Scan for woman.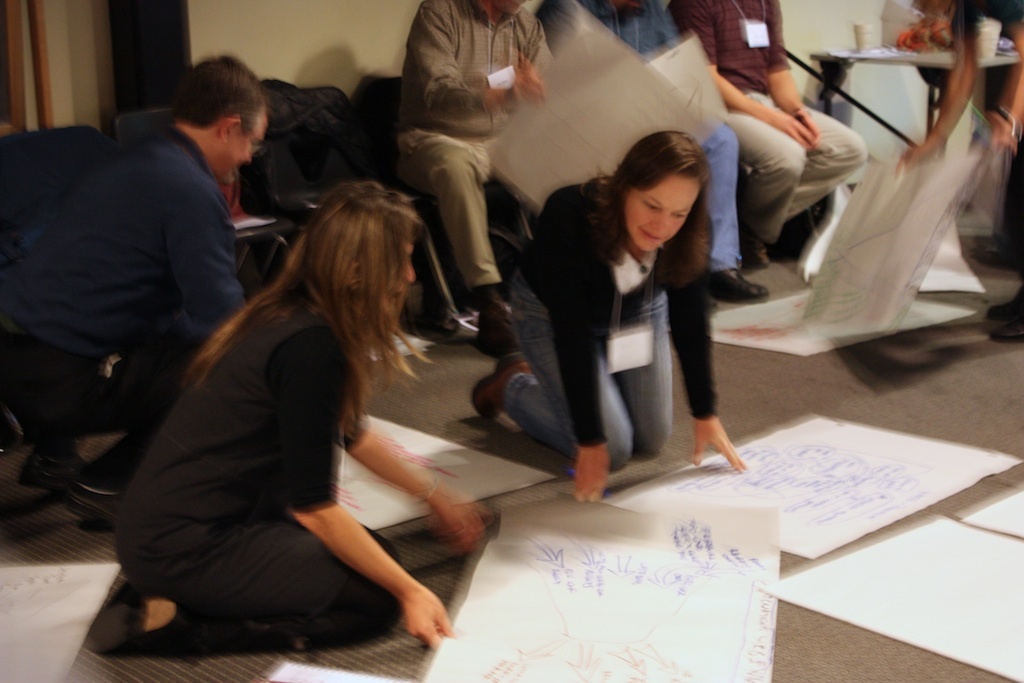
Scan result: <bbox>532, 117, 750, 500</bbox>.
